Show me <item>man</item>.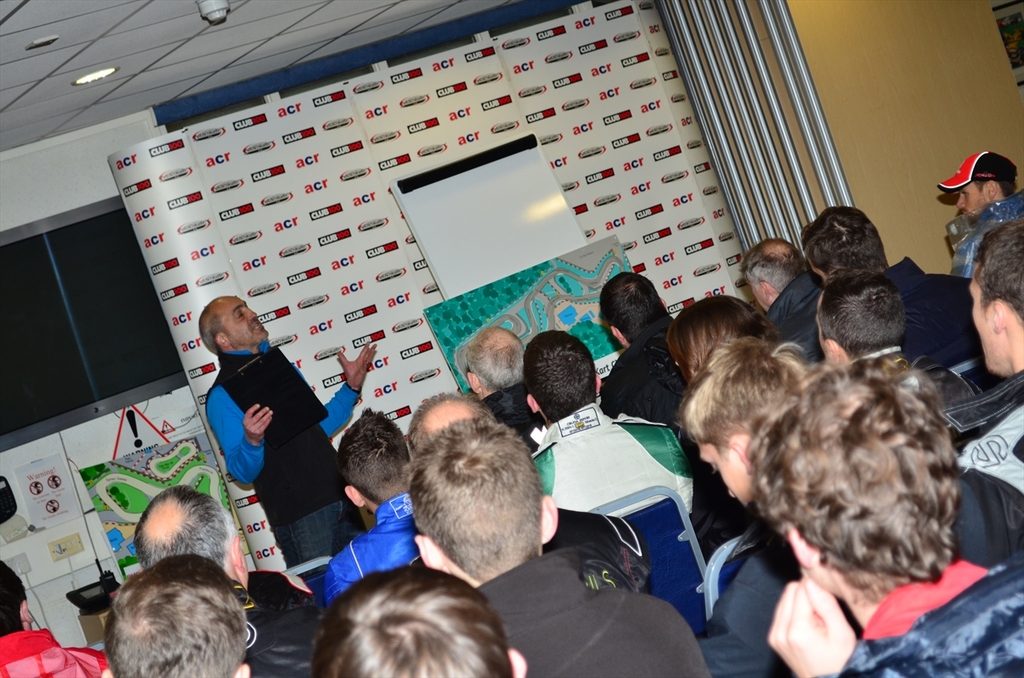
<item>man</item> is here: l=132, t=484, r=350, b=677.
